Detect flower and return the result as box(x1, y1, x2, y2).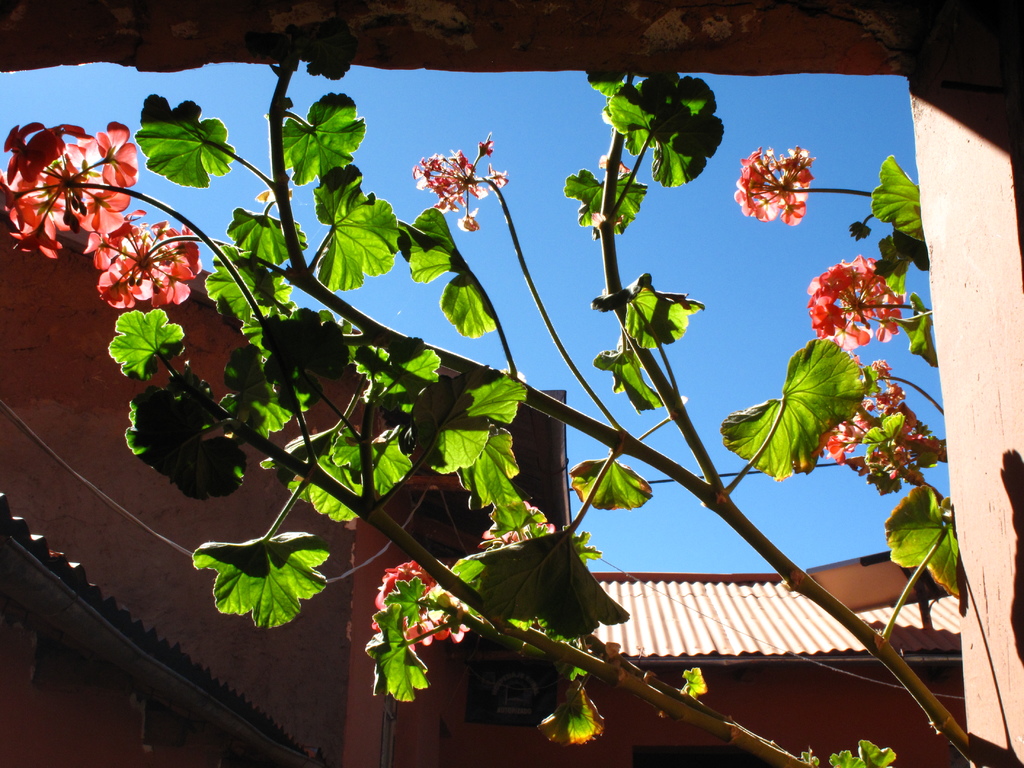
box(482, 495, 563, 552).
